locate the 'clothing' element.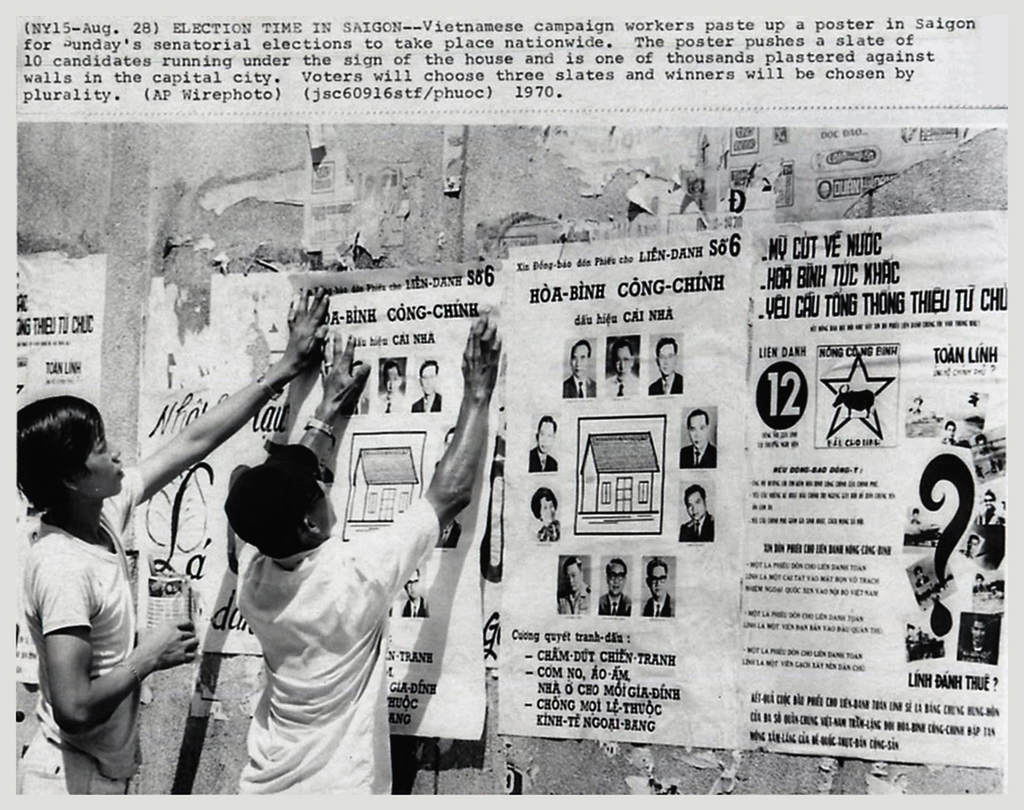
Element bbox: bbox=(4, 509, 140, 805).
